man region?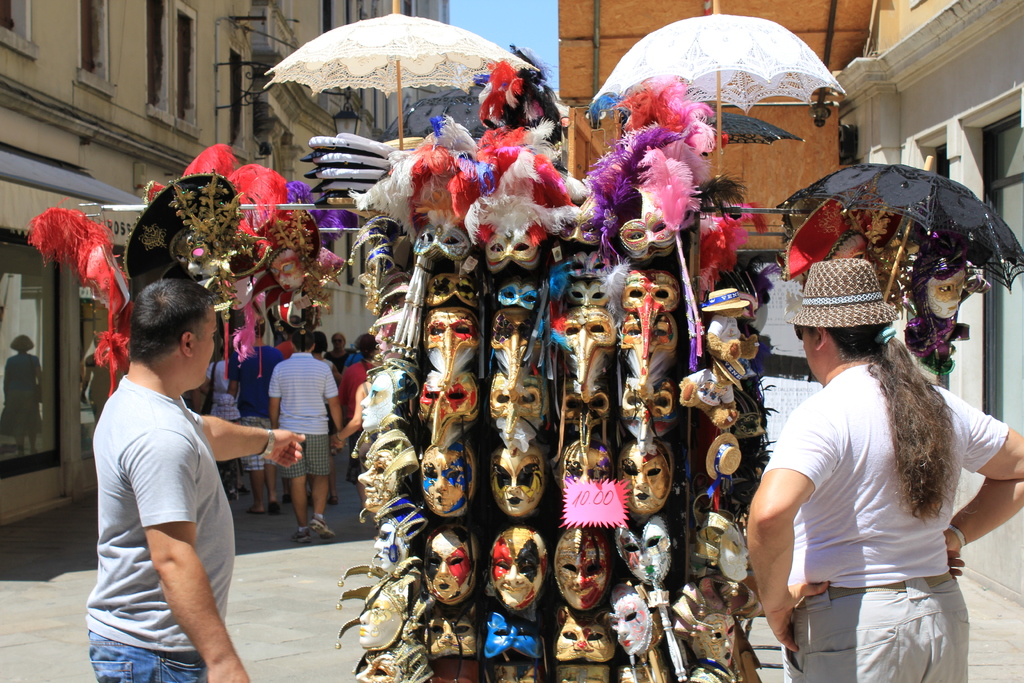
BBox(228, 331, 286, 516)
